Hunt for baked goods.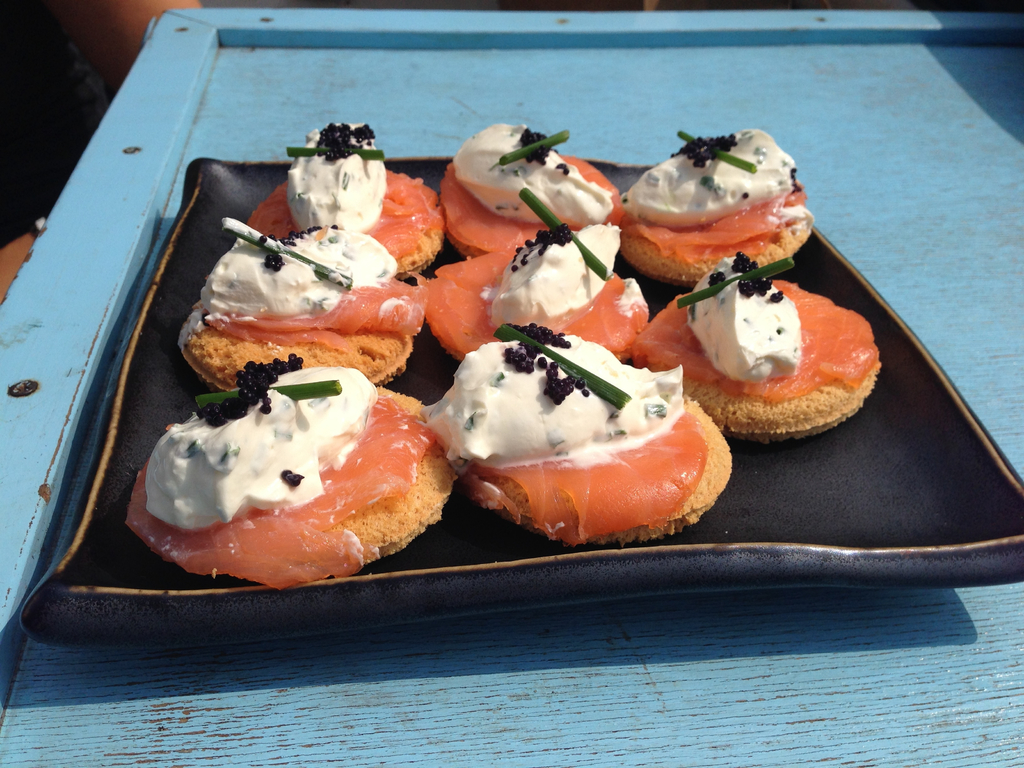
Hunted down at BBox(141, 369, 442, 581).
